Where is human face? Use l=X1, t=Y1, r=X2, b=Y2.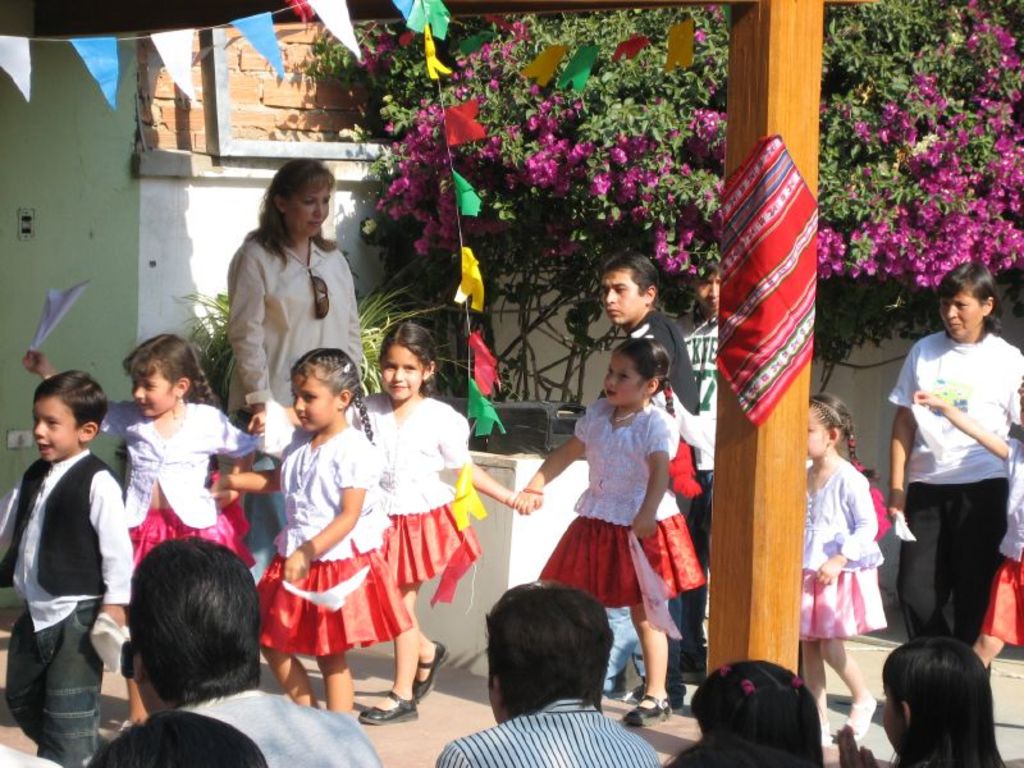
l=132, t=360, r=173, b=417.
